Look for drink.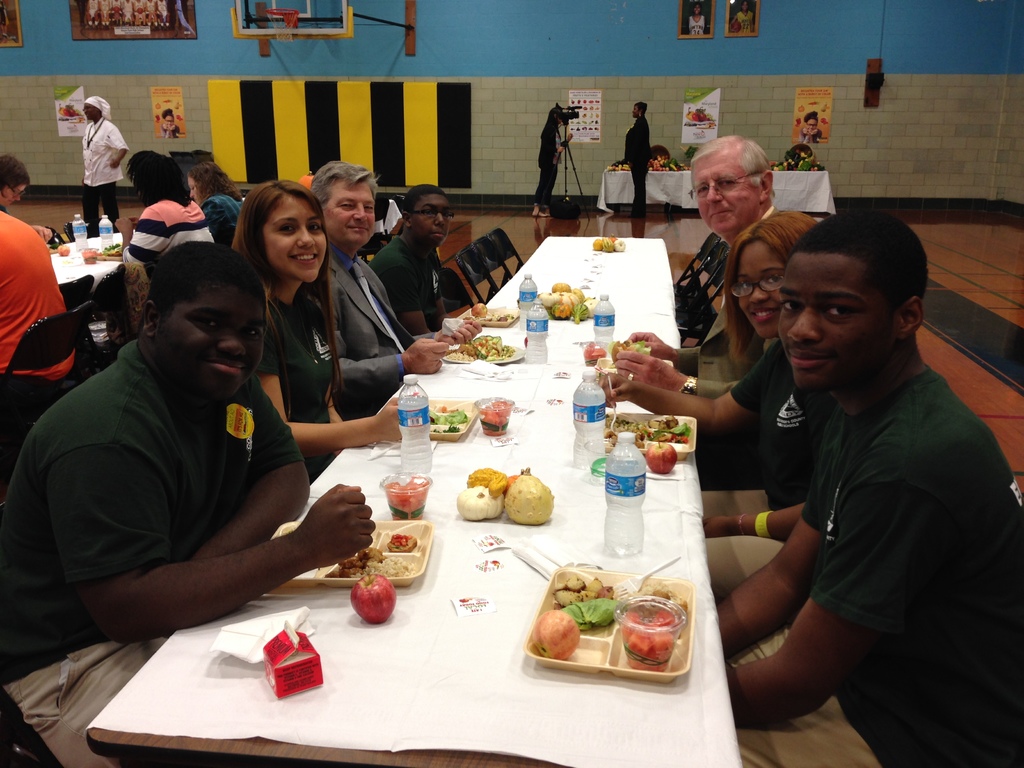
Found: 73/213/89/252.
